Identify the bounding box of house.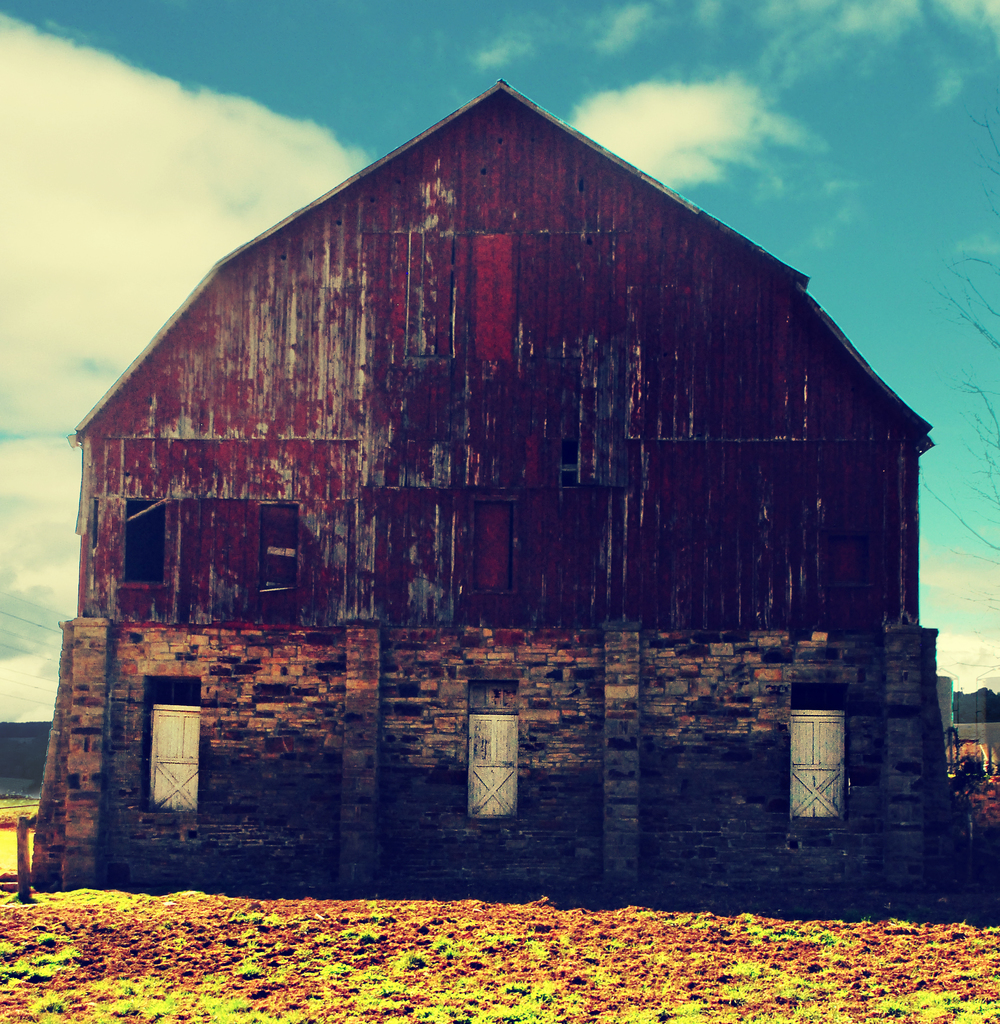
(27,81,949,889).
